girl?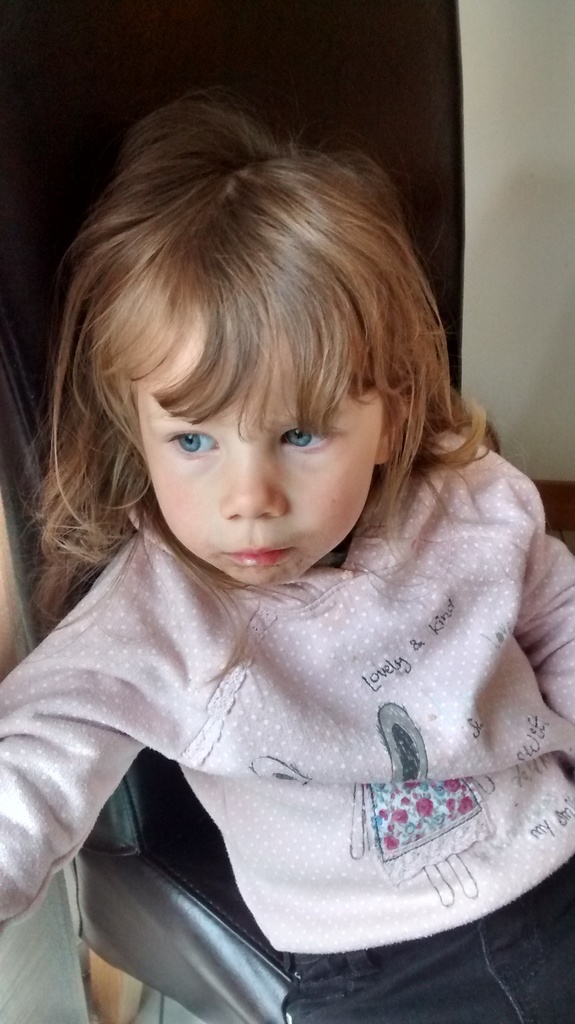
x1=0, y1=86, x2=574, y2=1023
